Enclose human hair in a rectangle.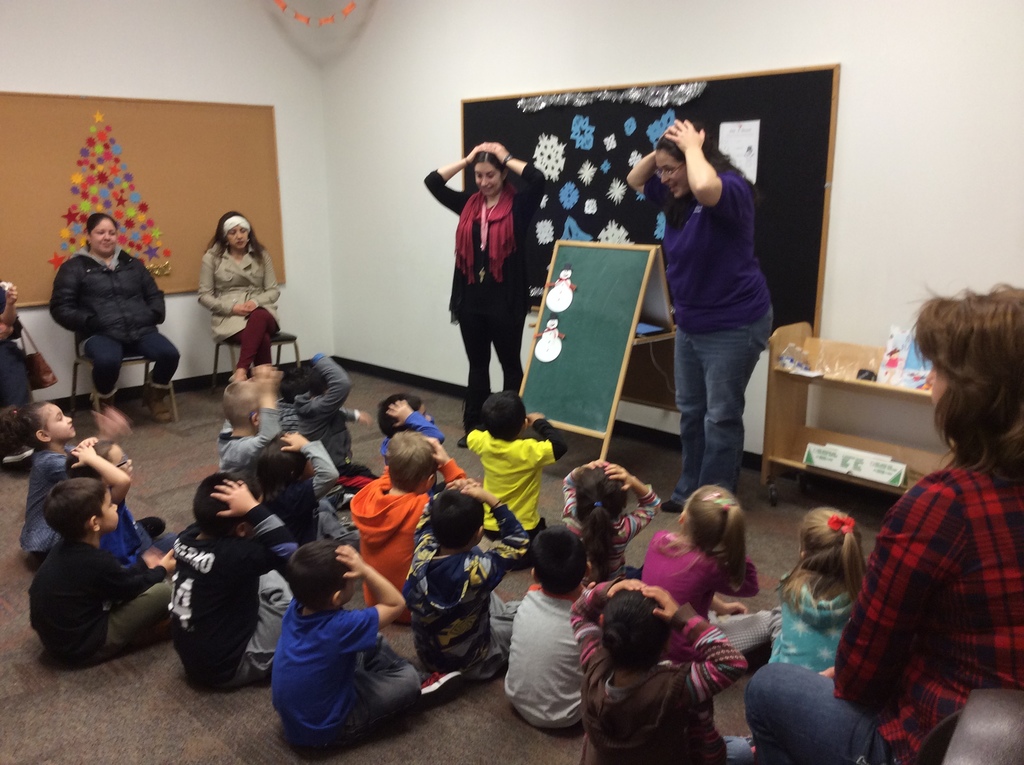
pyautogui.locateOnScreen(685, 485, 746, 577).
